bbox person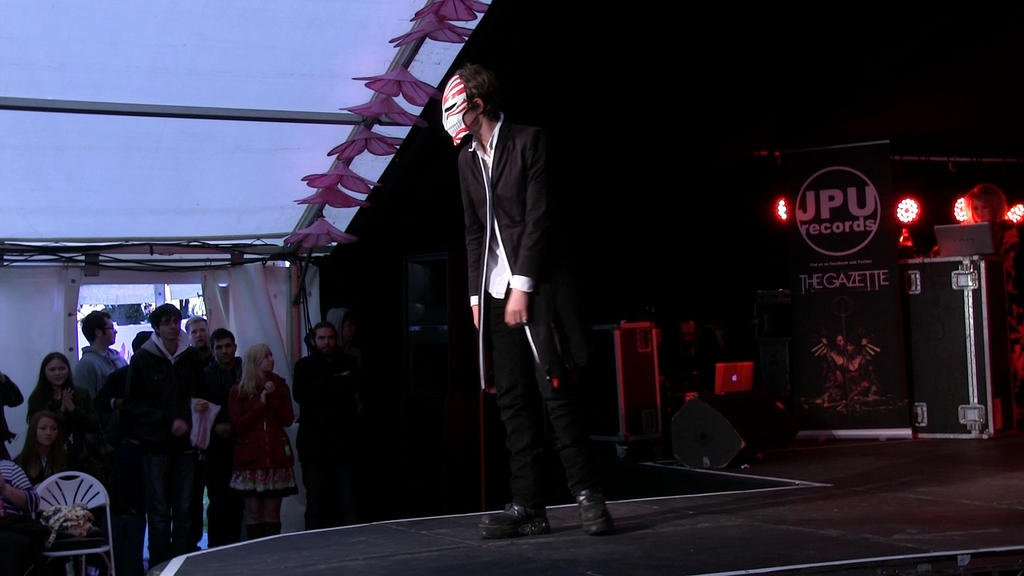
BBox(446, 55, 619, 533)
